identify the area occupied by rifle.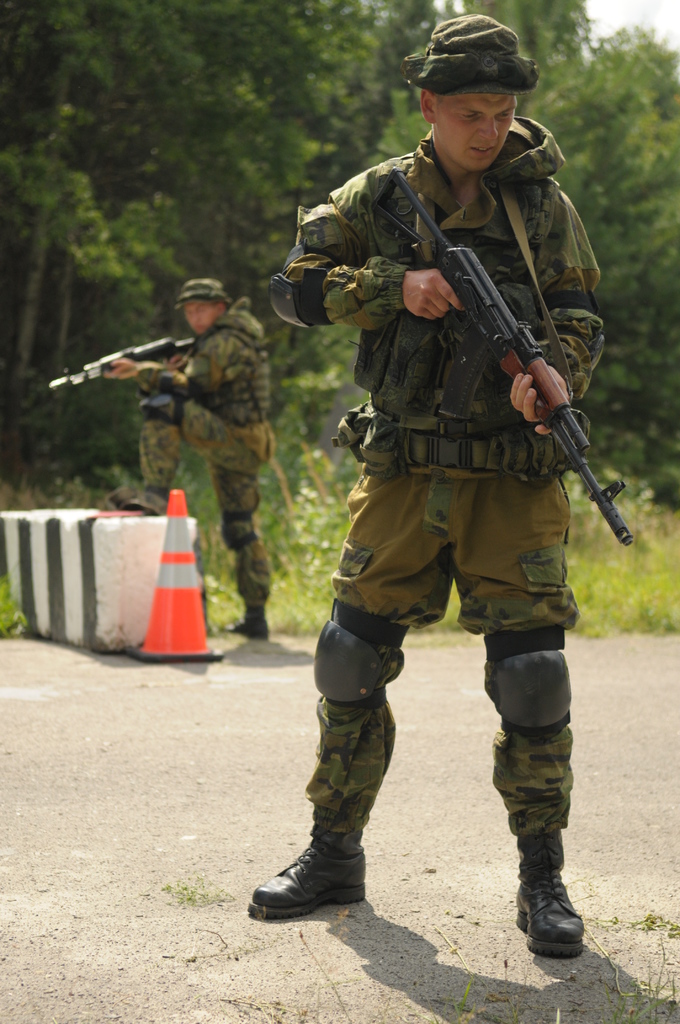
Area: rect(45, 340, 198, 393).
